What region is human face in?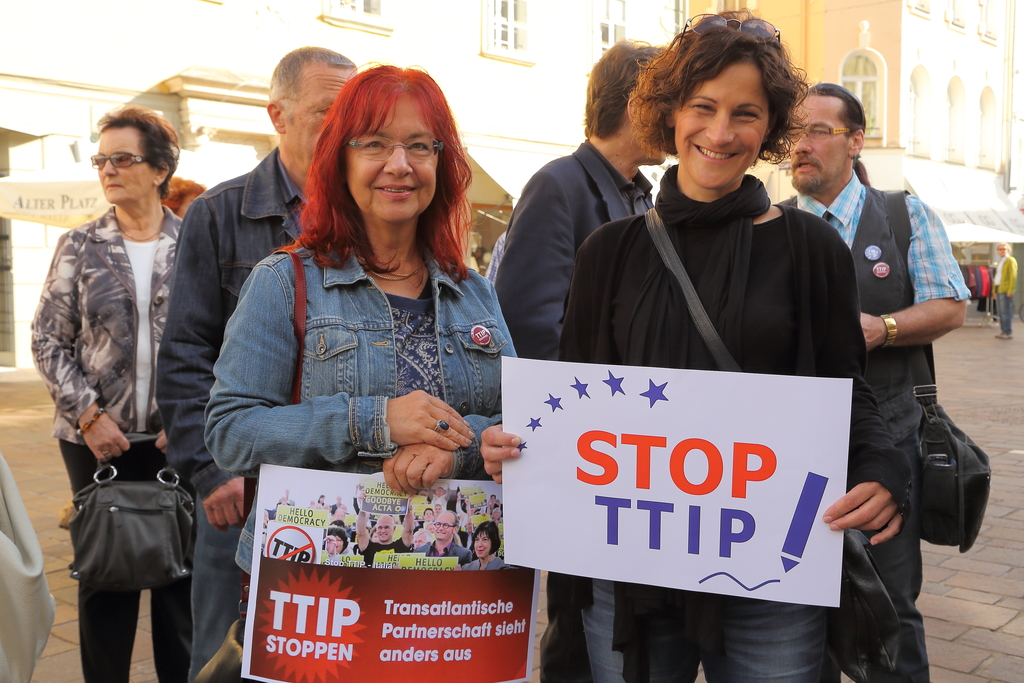
pyautogui.locateOnScreen(346, 91, 437, 225).
